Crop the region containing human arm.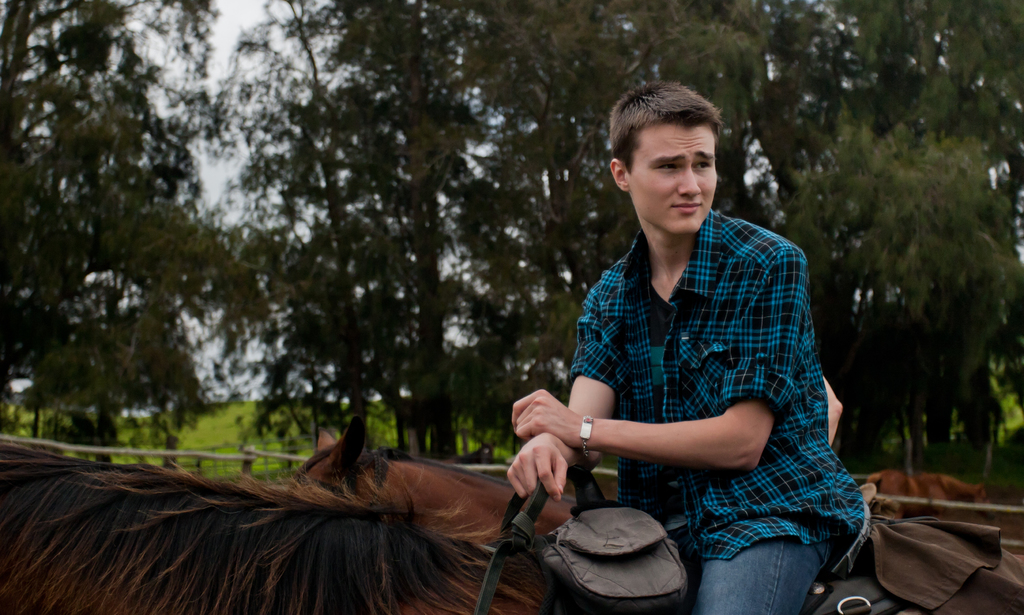
Crop region: crop(500, 273, 608, 509).
